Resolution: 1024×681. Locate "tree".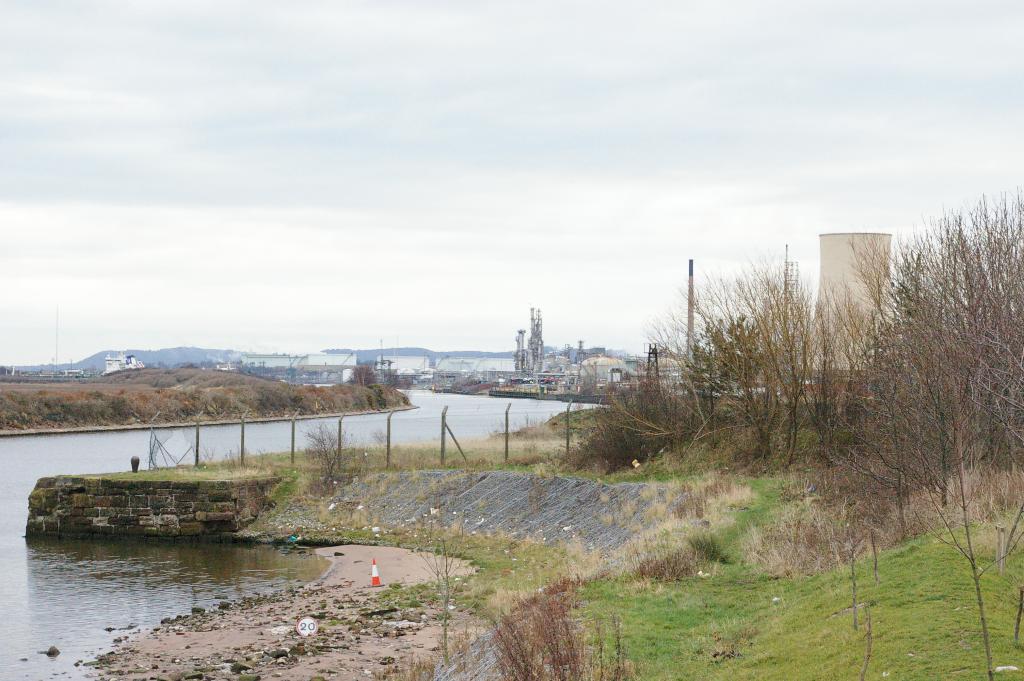
822, 265, 1000, 507.
